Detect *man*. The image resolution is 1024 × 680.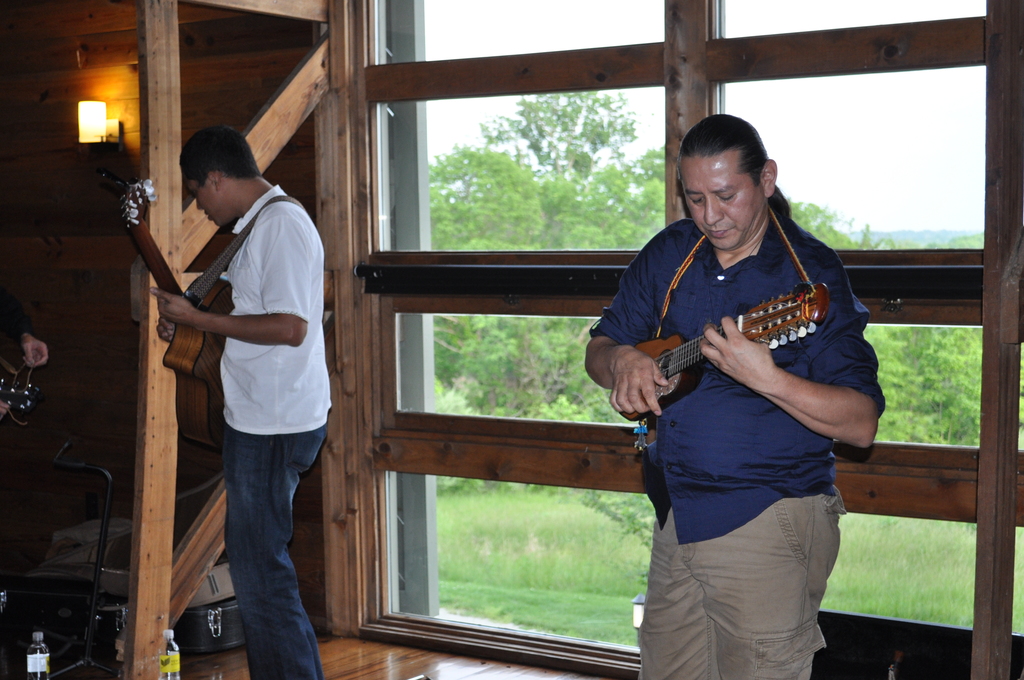
bbox=[147, 124, 330, 679].
